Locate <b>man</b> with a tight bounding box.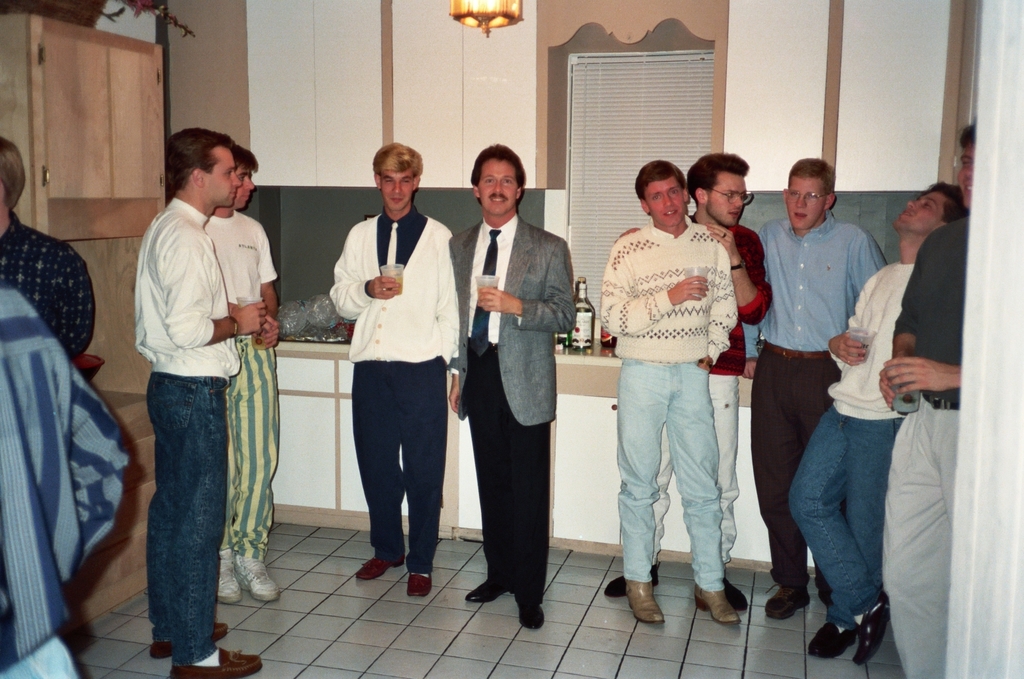
582,159,739,628.
